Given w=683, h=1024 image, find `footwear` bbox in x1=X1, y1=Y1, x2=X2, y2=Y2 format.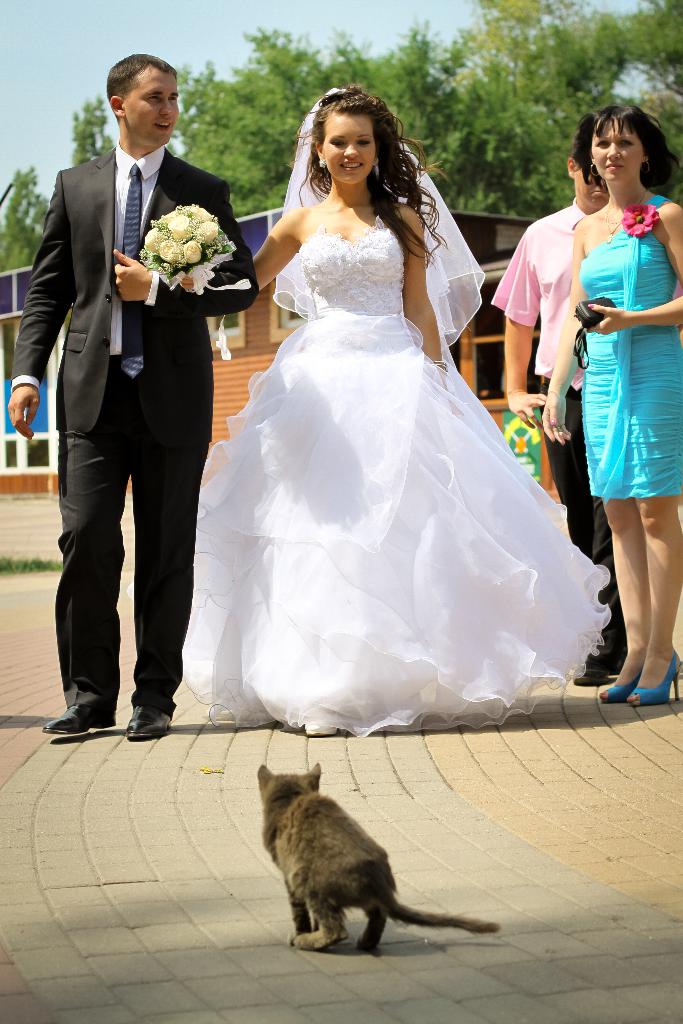
x1=124, y1=707, x2=171, y2=737.
